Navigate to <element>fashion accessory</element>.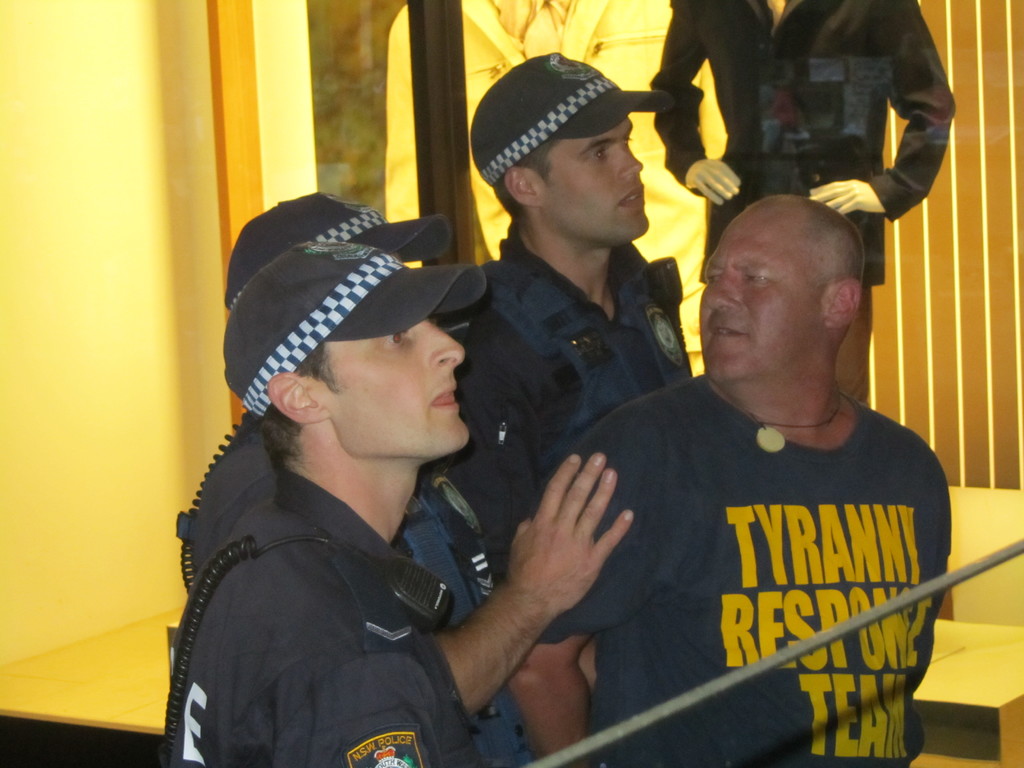
Navigation target: (749,401,844,457).
